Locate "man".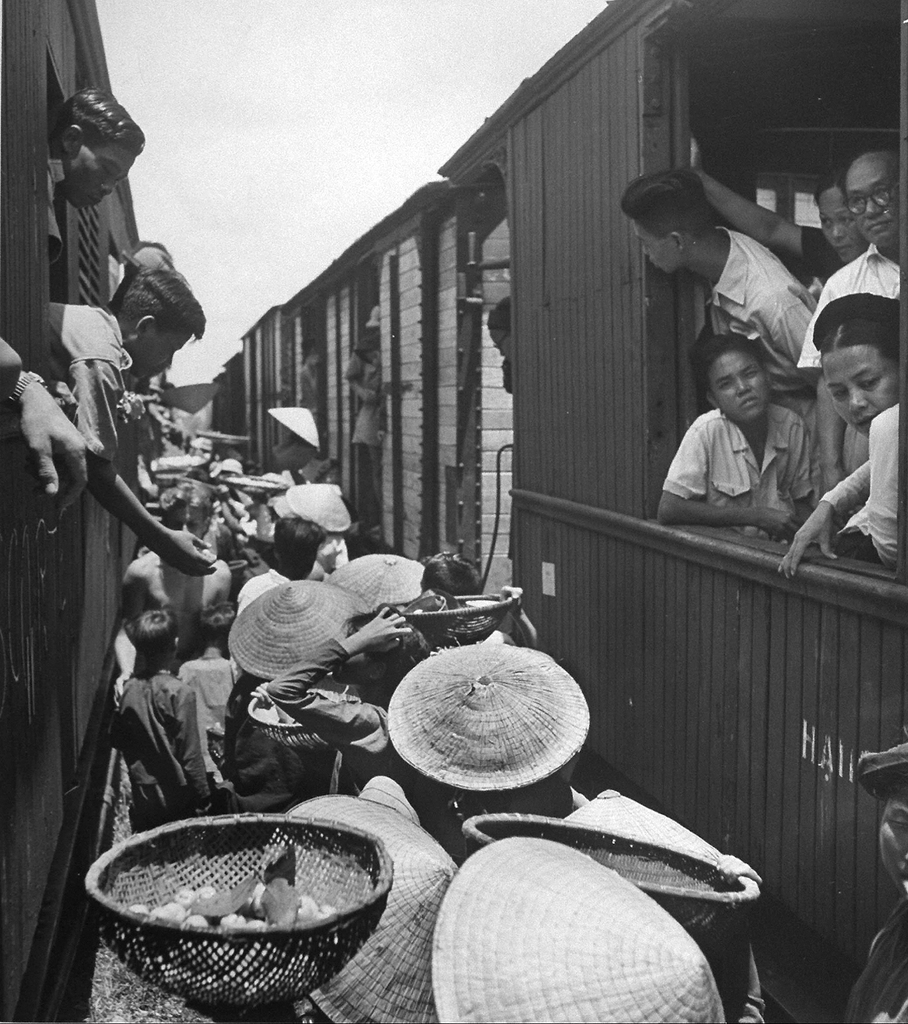
Bounding box: [42,86,146,266].
